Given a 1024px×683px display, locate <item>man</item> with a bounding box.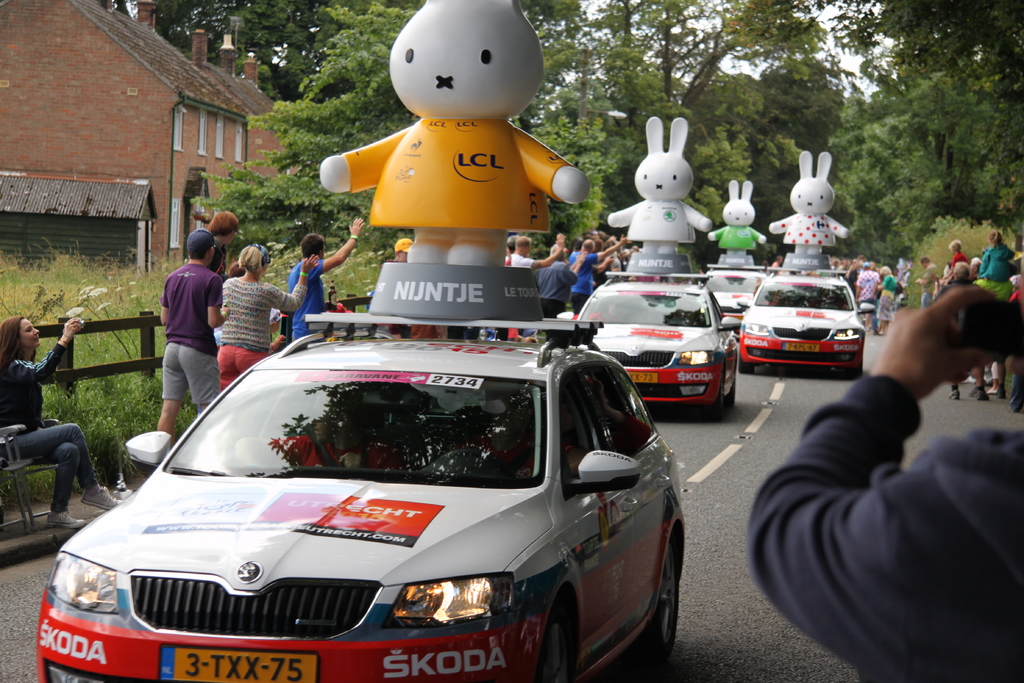
Located: [970, 246, 1016, 396].
